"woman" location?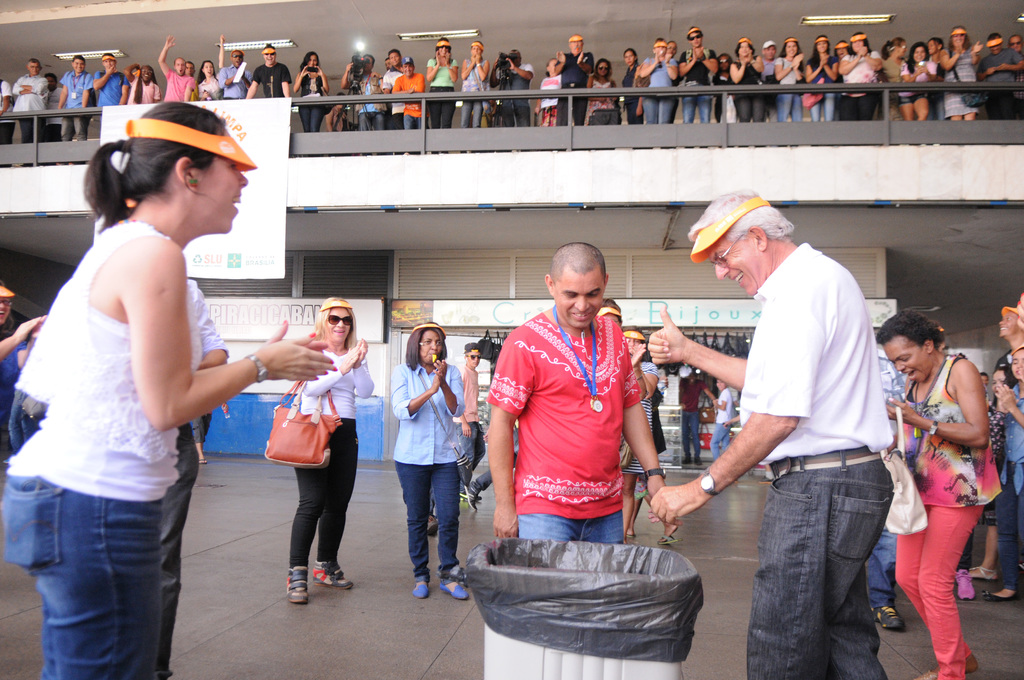
127/65/159/102
